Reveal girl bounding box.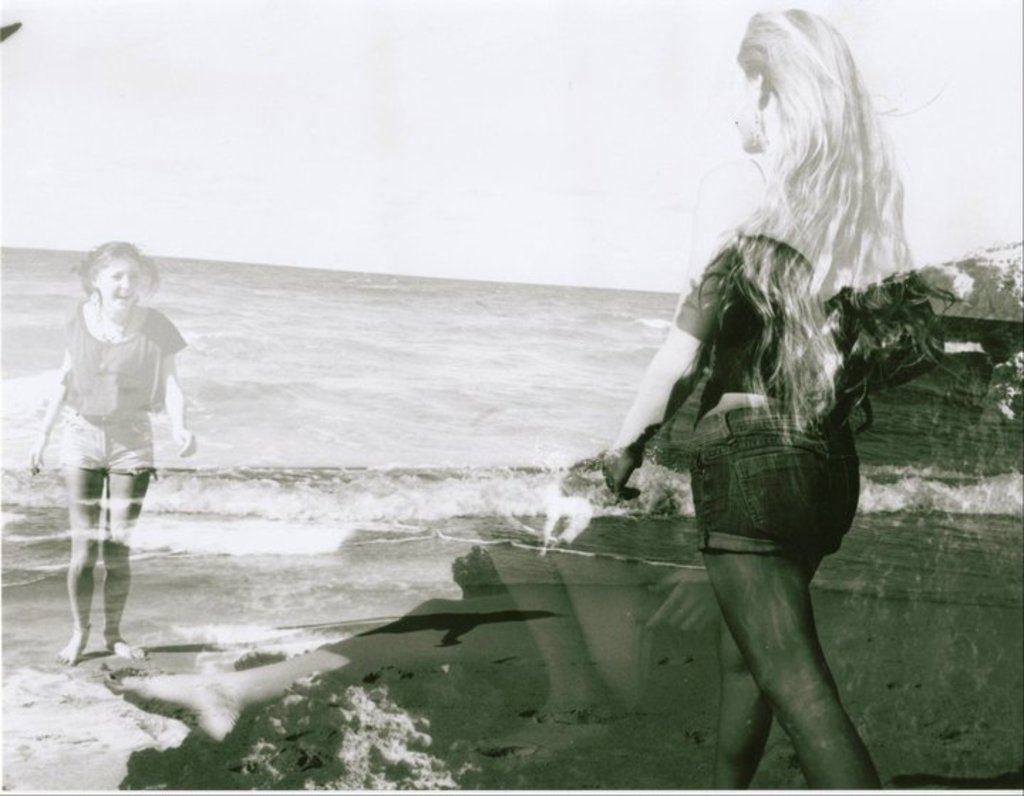
Revealed: Rect(24, 243, 196, 665).
